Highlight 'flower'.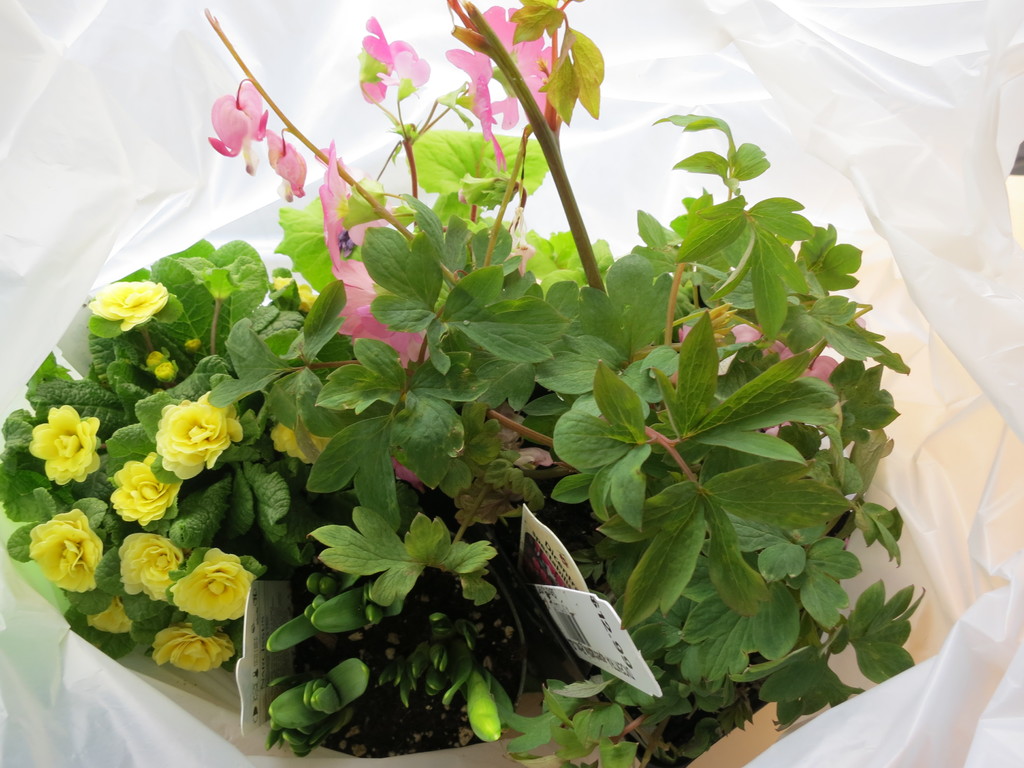
Highlighted region: [134, 397, 232, 480].
